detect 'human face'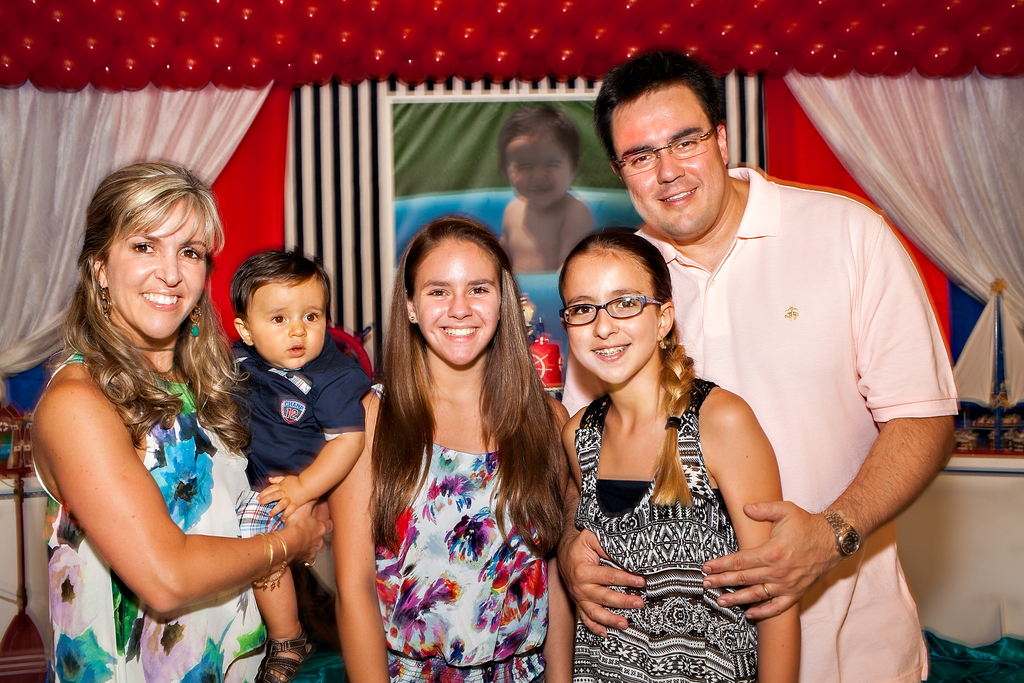
bbox(507, 134, 567, 209)
